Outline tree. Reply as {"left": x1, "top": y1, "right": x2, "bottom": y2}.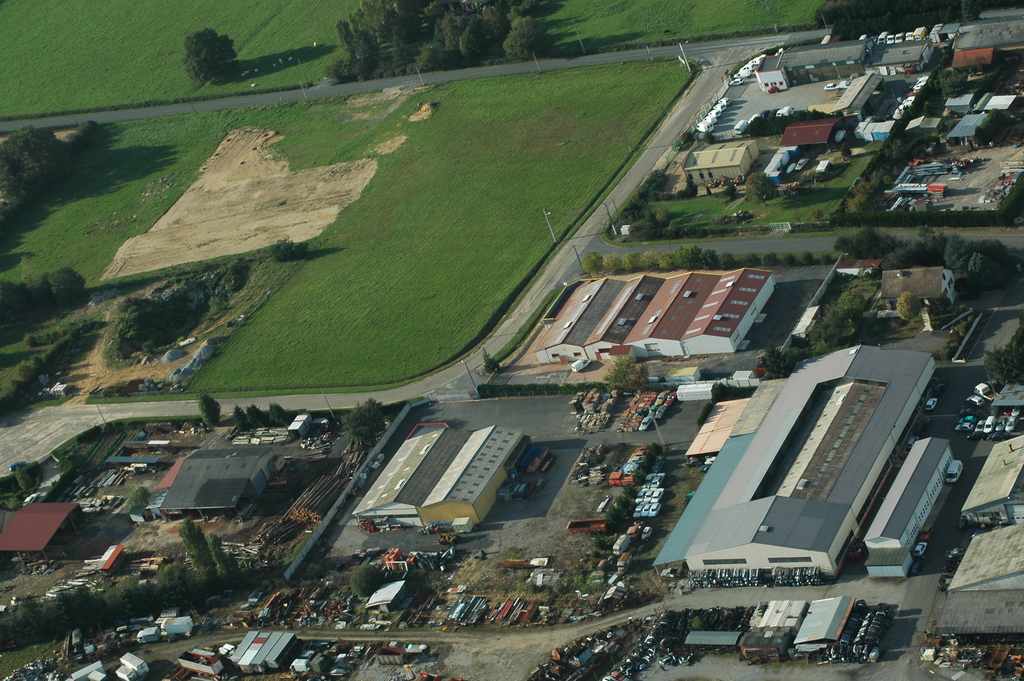
{"left": 0, "top": 117, "right": 63, "bottom": 204}.
